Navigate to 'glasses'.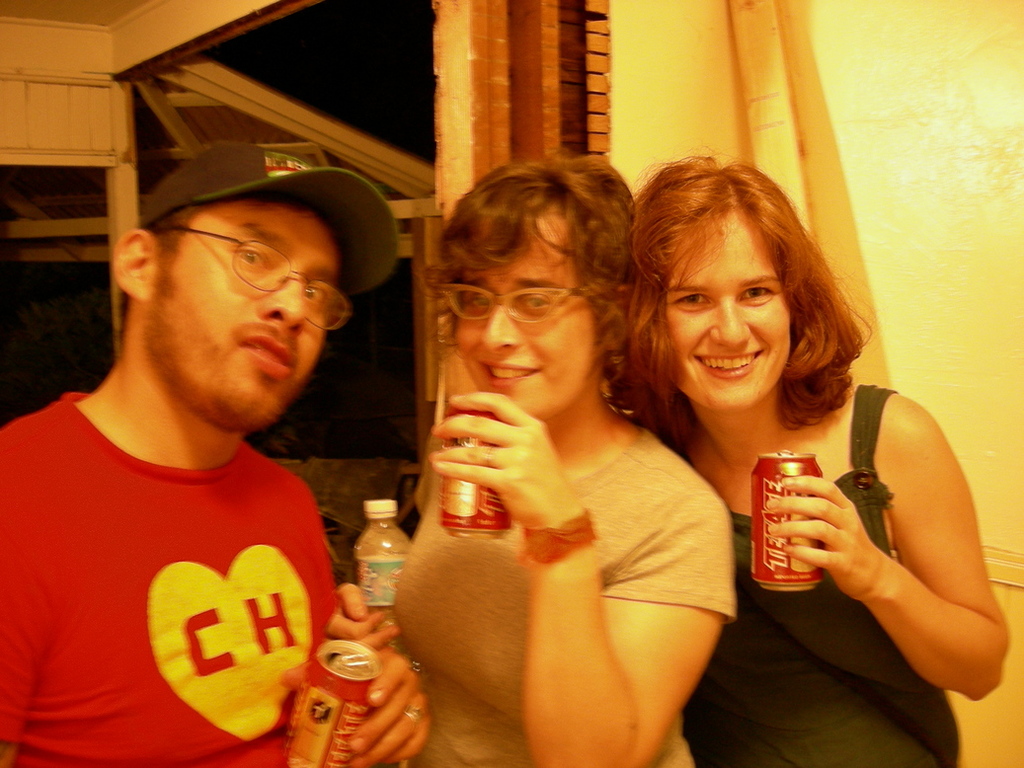
Navigation target: box=[118, 222, 357, 319].
